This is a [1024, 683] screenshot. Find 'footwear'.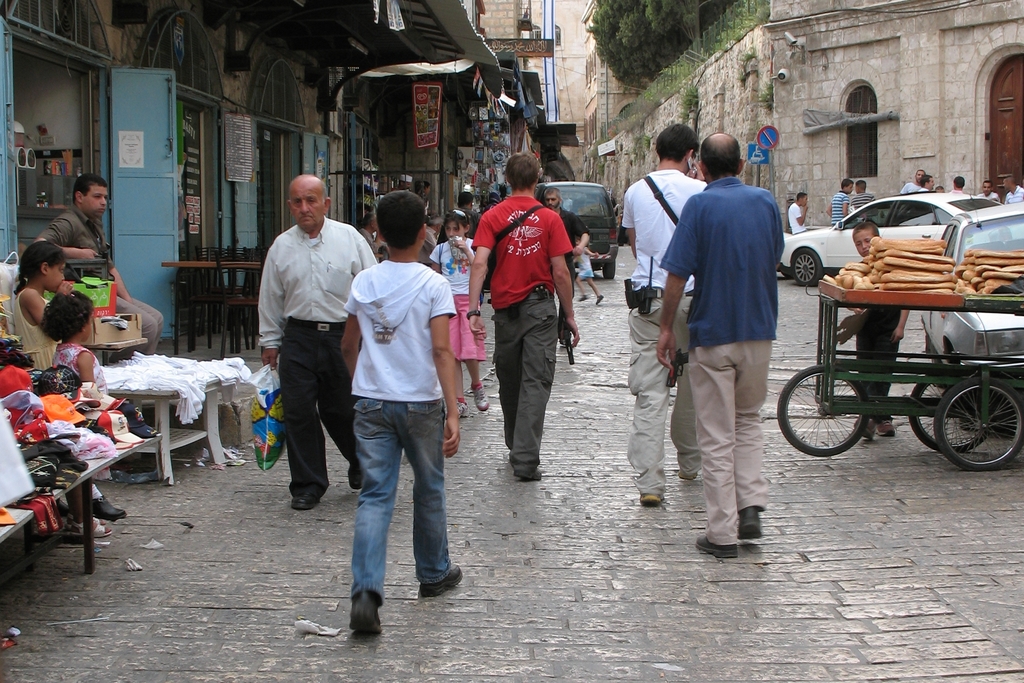
Bounding box: <bbox>743, 502, 763, 539</bbox>.
